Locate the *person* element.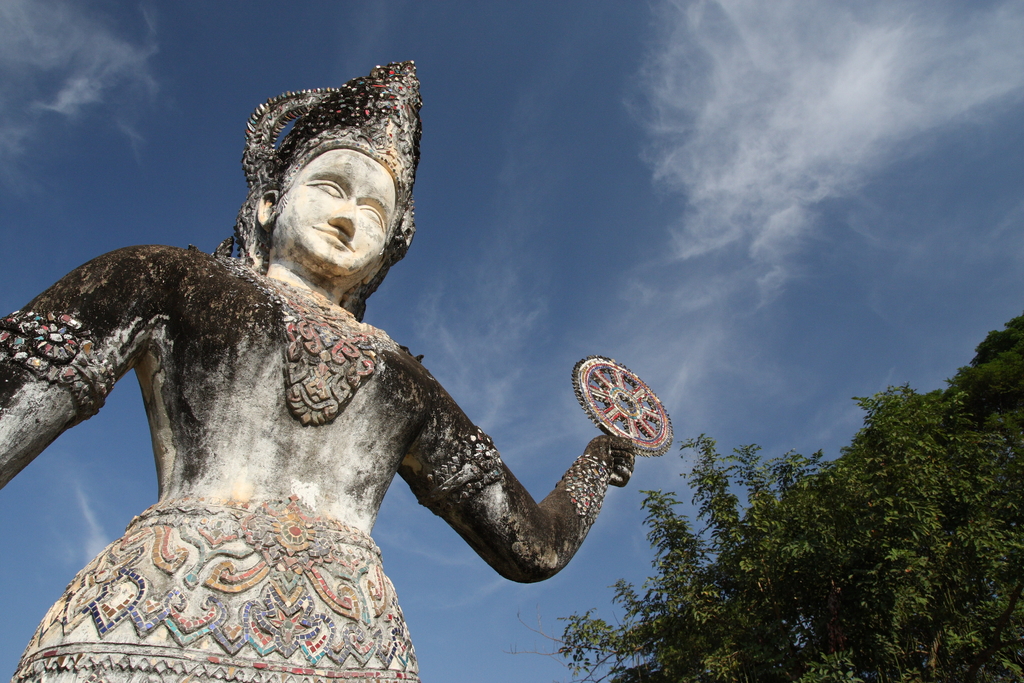
Element bbox: <region>44, 81, 538, 652</region>.
